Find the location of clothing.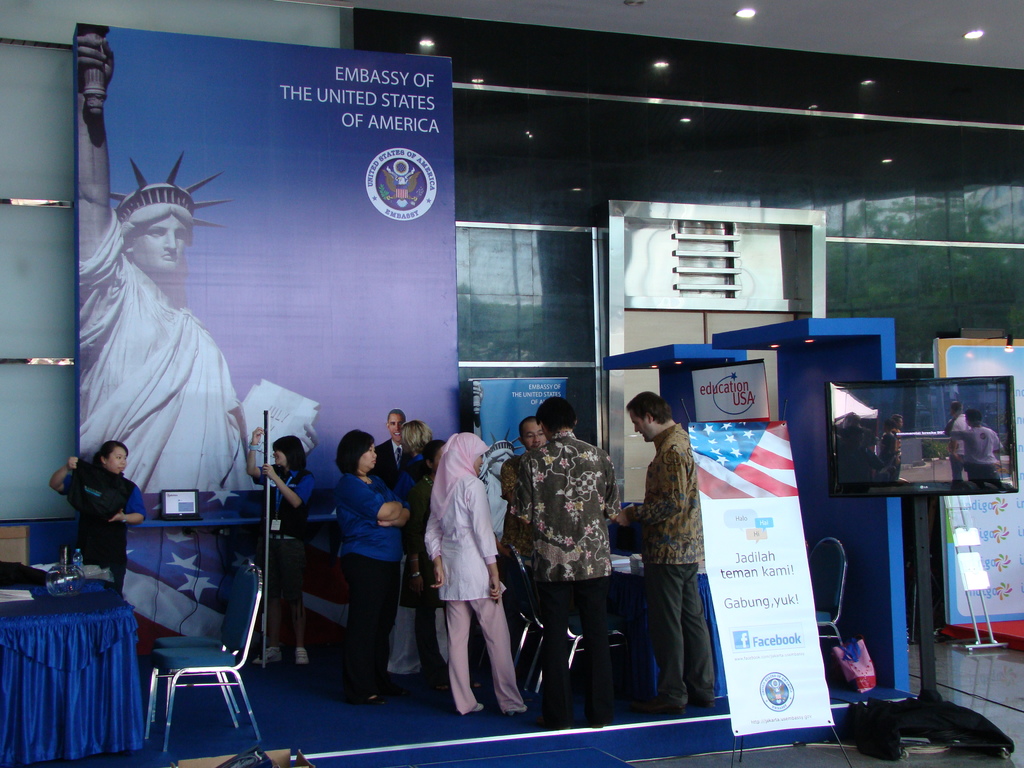
Location: 629 424 719 704.
